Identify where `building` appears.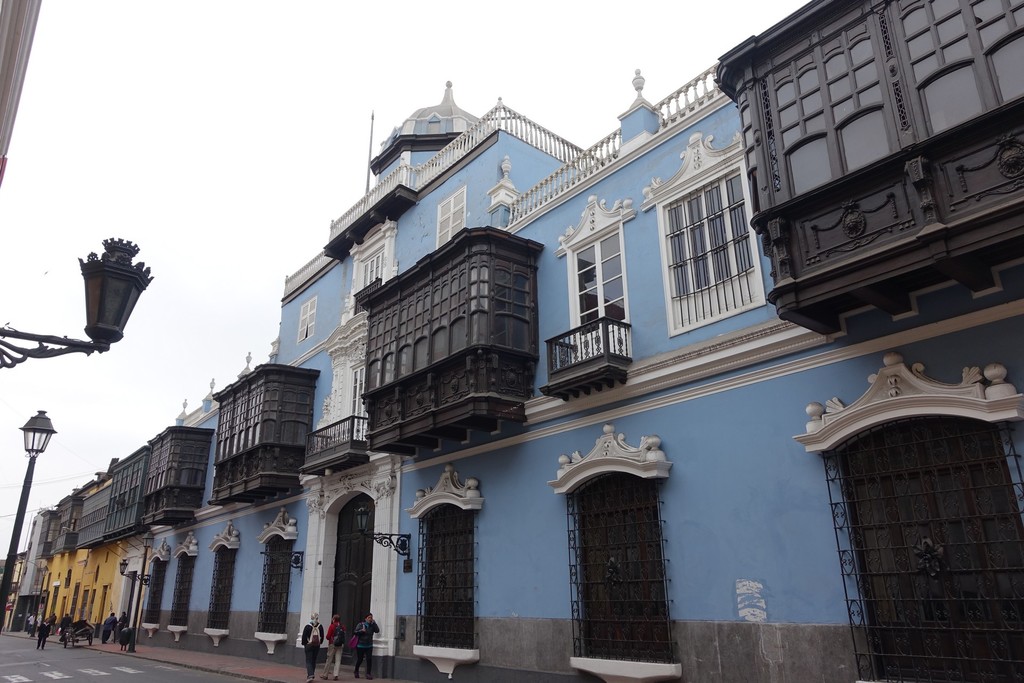
Appears at BBox(132, 0, 1023, 682).
